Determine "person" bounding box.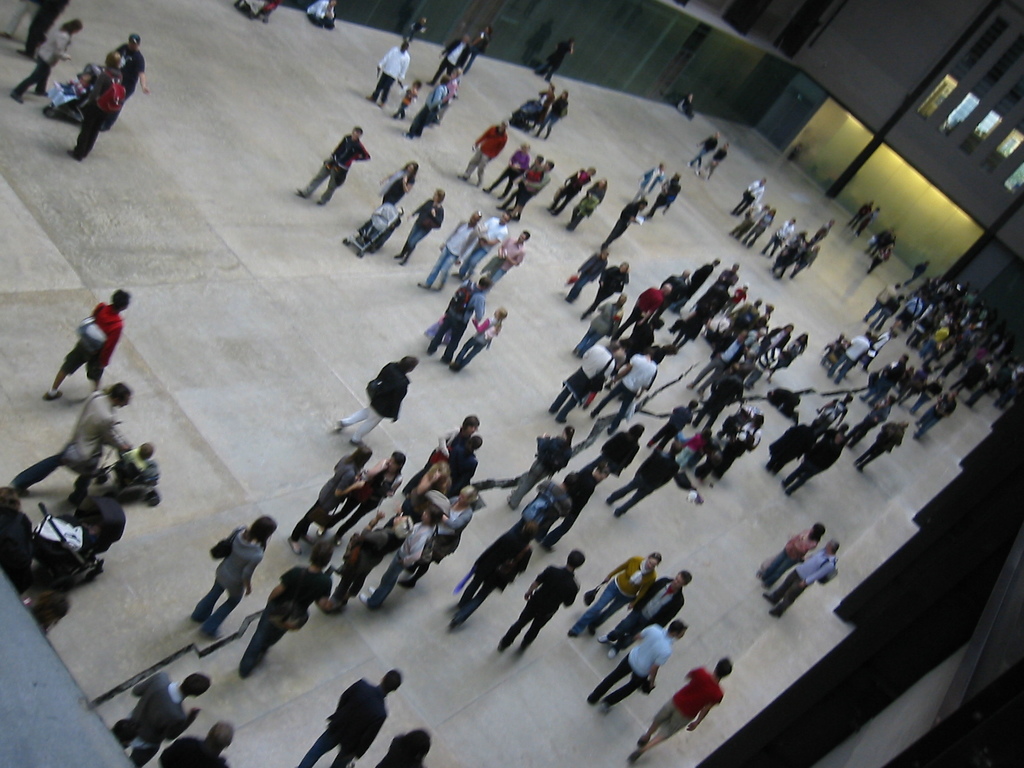
Determined: <box>456,522,542,628</box>.
